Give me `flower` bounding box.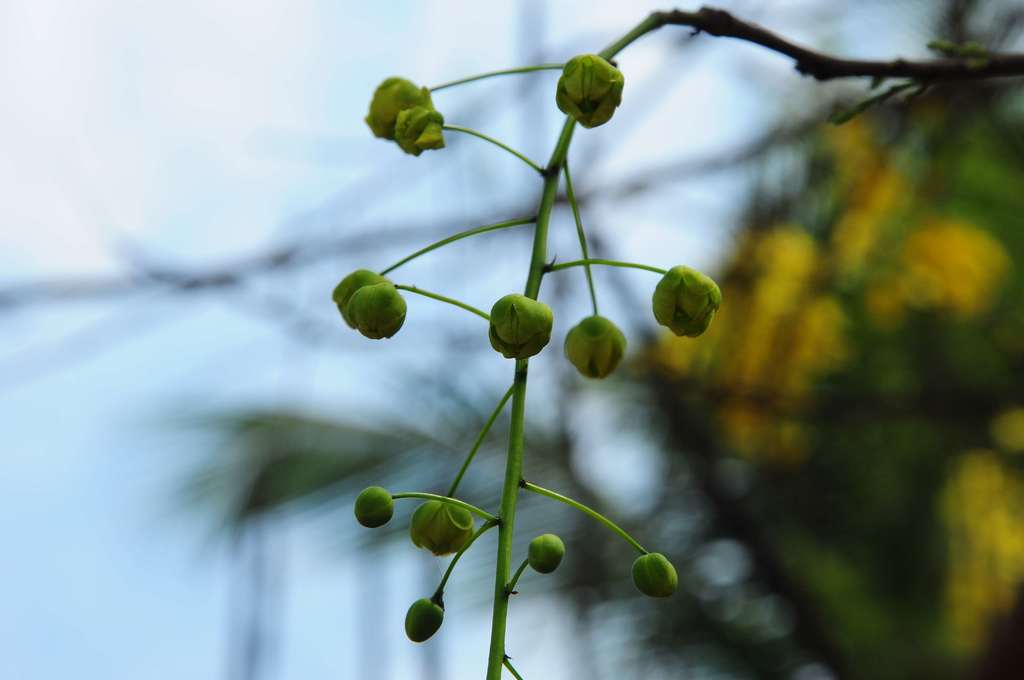
[x1=561, y1=314, x2=627, y2=382].
